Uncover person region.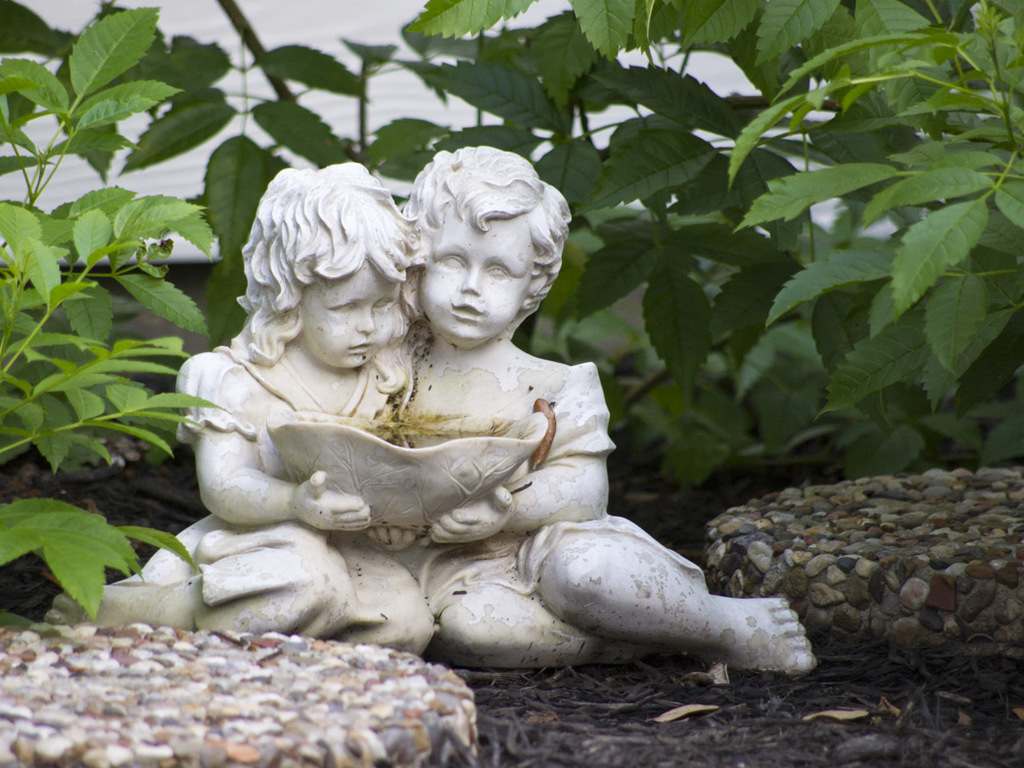
Uncovered: 396:140:817:676.
